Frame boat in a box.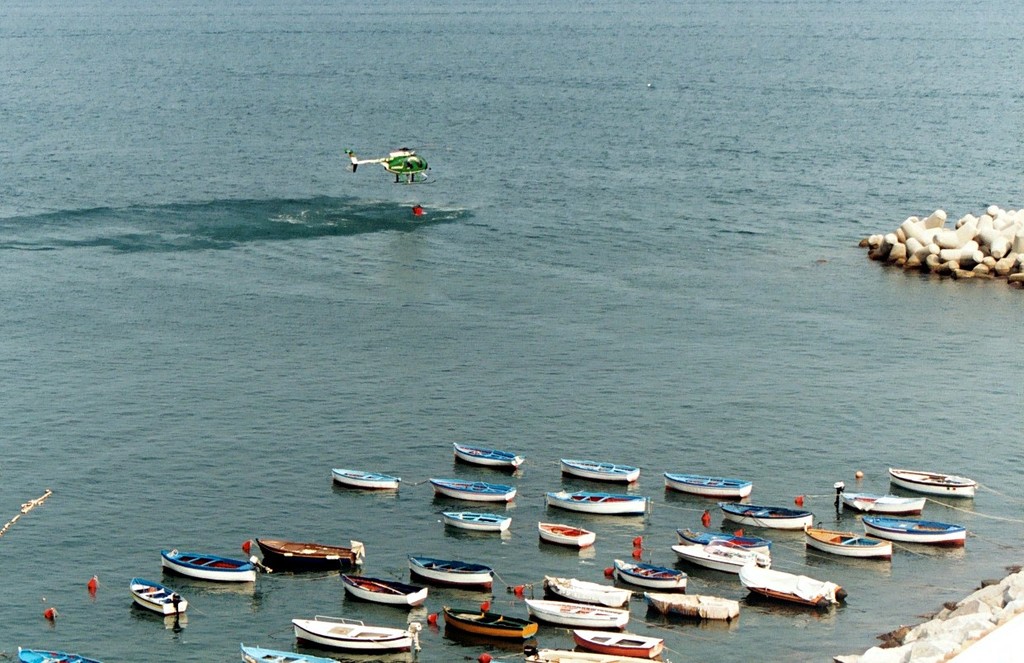
l=725, t=500, r=819, b=534.
